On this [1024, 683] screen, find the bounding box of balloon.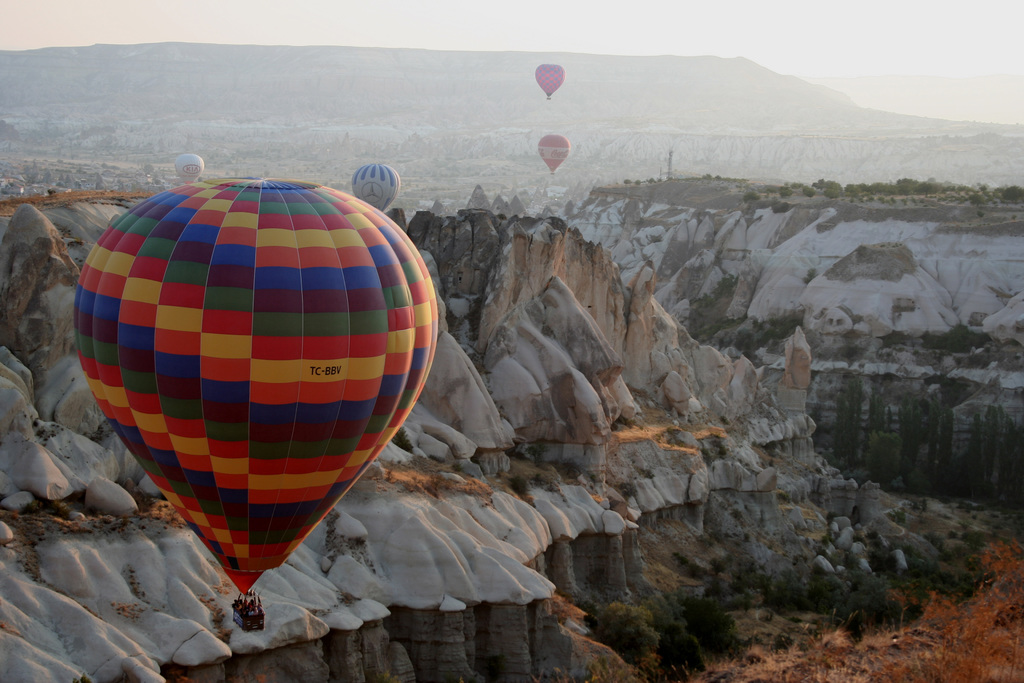
Bounding box: box=[351, 162, 404, 210].
